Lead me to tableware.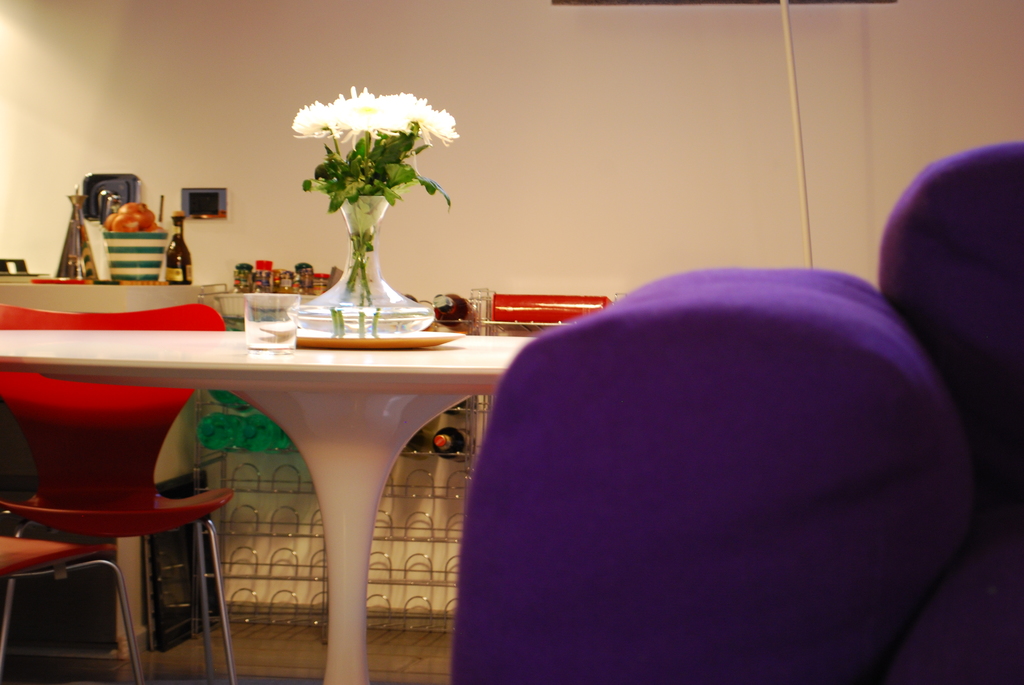
Lead to [244, 291, 300, 363].
